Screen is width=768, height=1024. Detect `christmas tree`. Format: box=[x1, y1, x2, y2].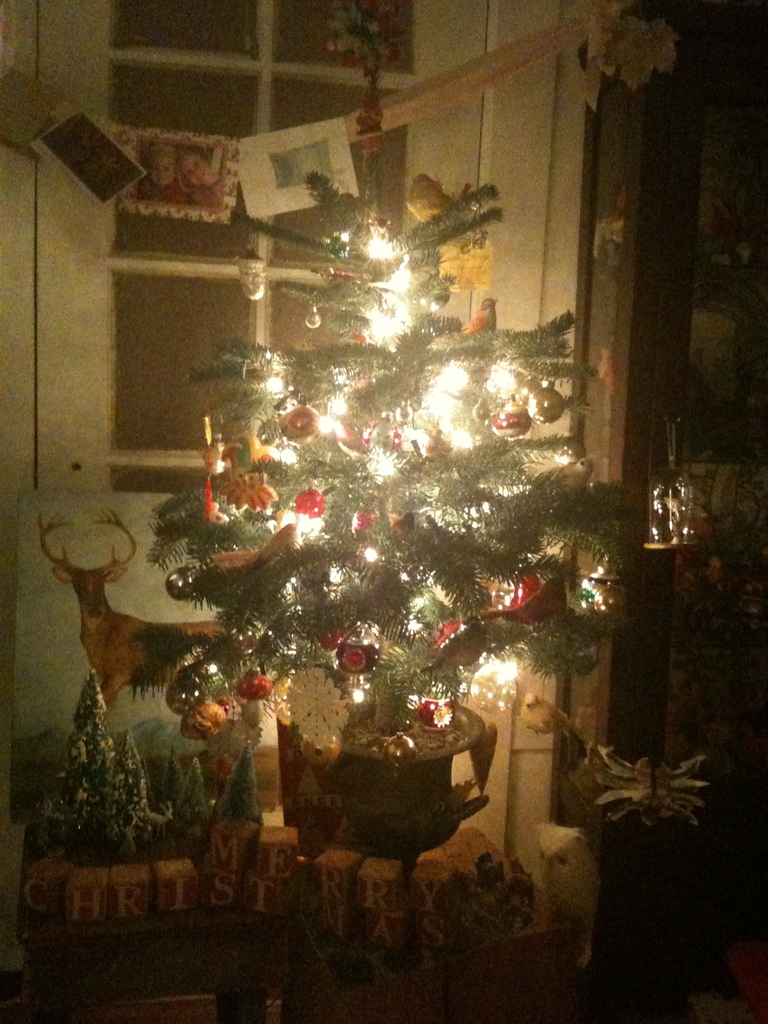
box=[143, 10, 641, 743].
